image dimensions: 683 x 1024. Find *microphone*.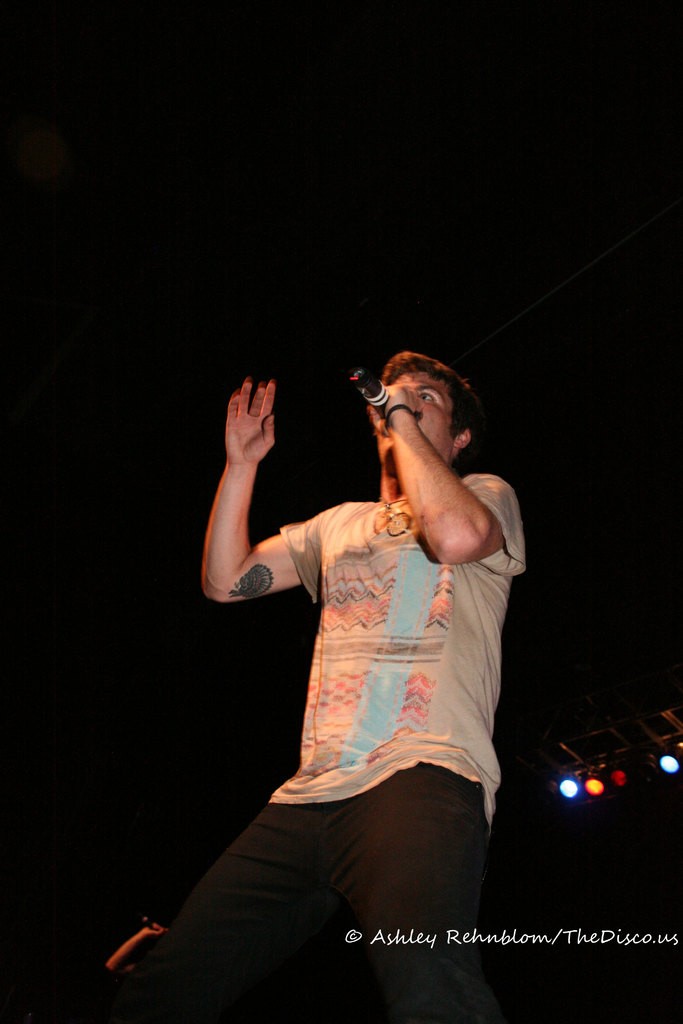
box(347, 364, 392, 417).
